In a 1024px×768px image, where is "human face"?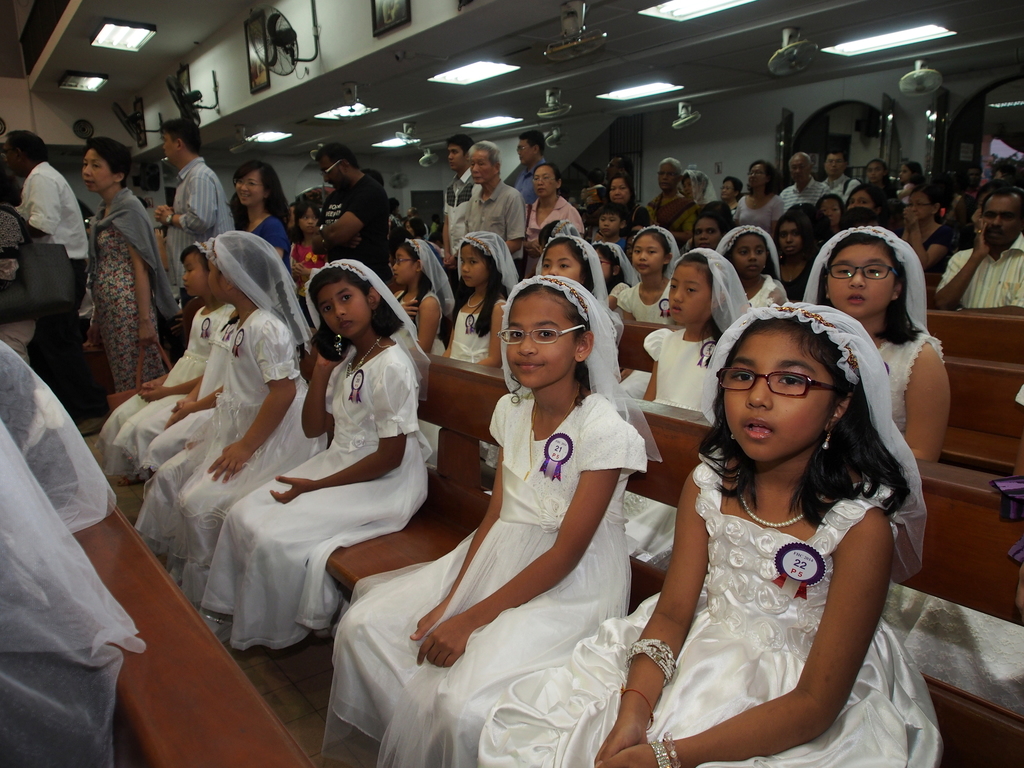
[181,252,204,298].
